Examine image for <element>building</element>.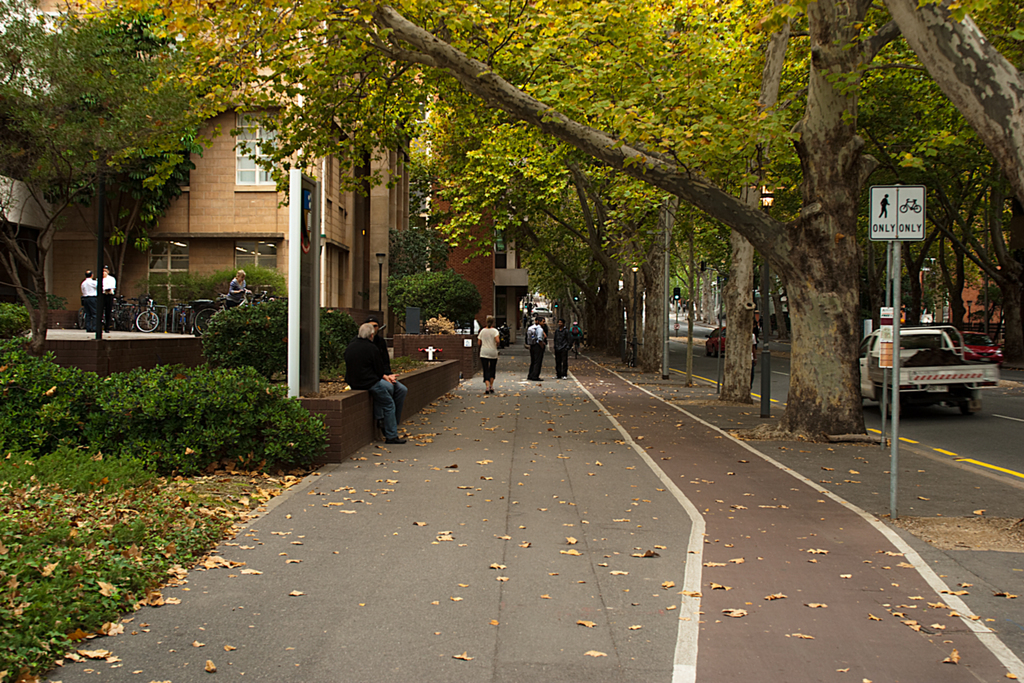
Examination result: 0/0/426/334.
